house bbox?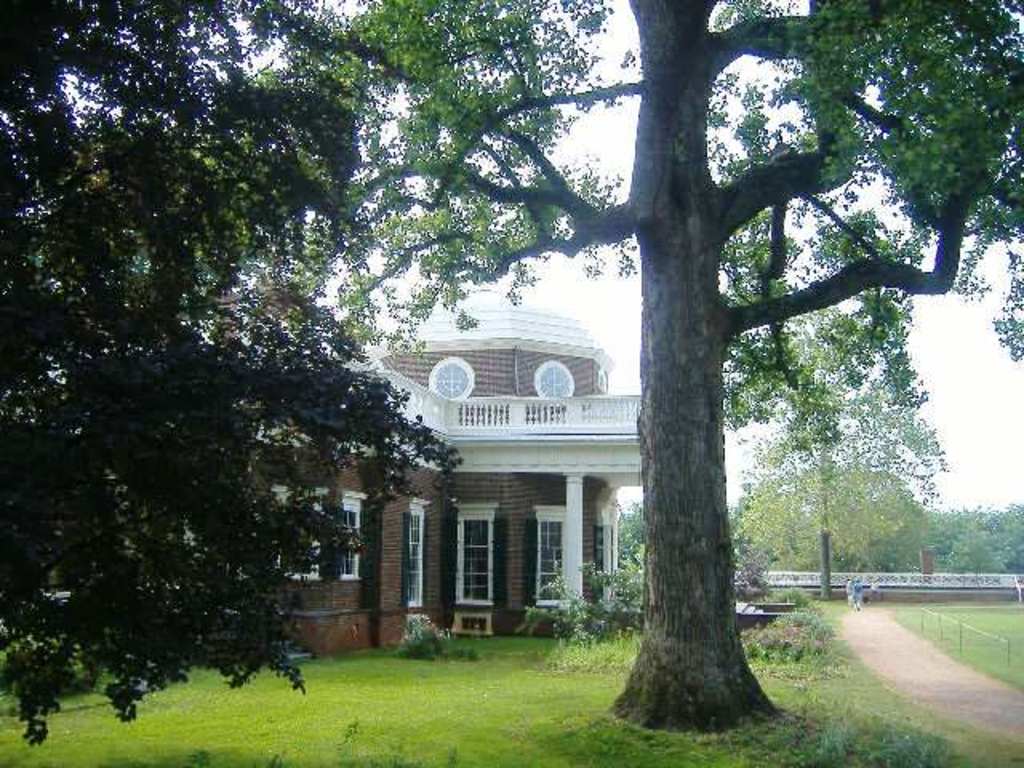
detection(333, 261, 669, 667)
